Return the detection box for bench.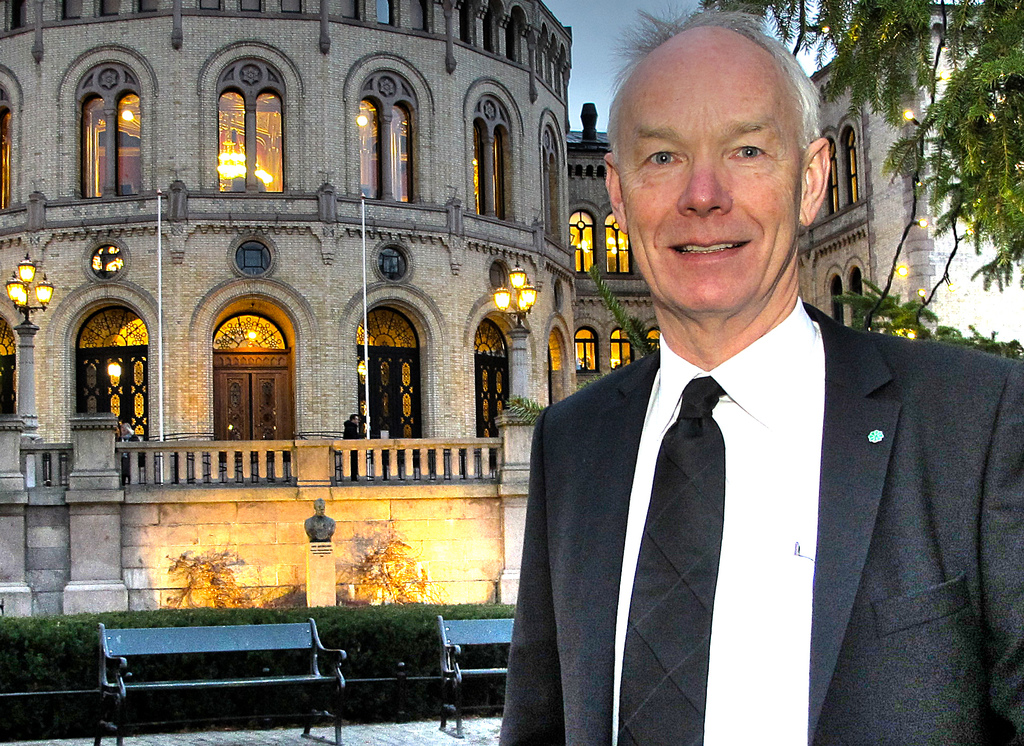
<region>93, 621, 354, 745</region>.
